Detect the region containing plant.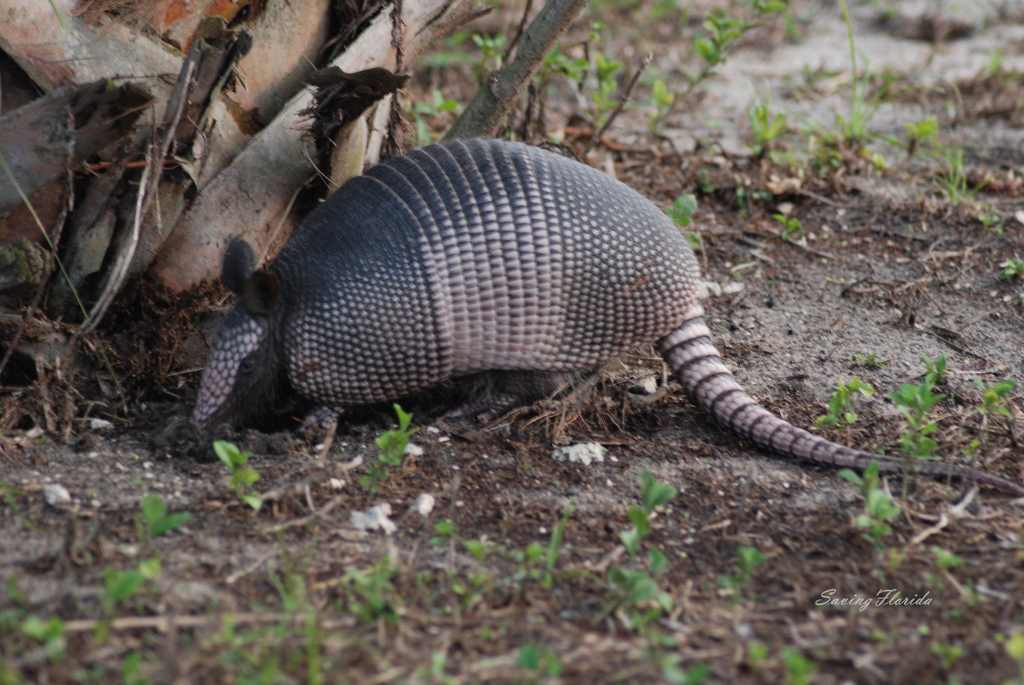
(x1=846, y1=452, x2=885, y2=500).
